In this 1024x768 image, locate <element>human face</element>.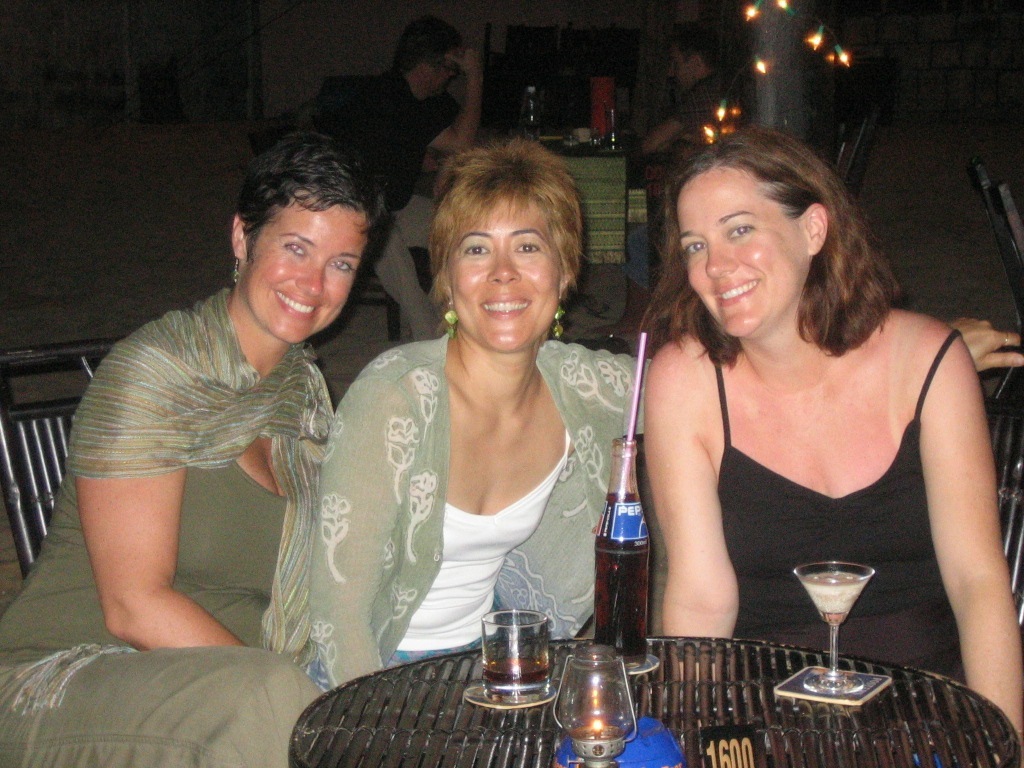
Bounding box: locate(674, 168, 809, 340).
